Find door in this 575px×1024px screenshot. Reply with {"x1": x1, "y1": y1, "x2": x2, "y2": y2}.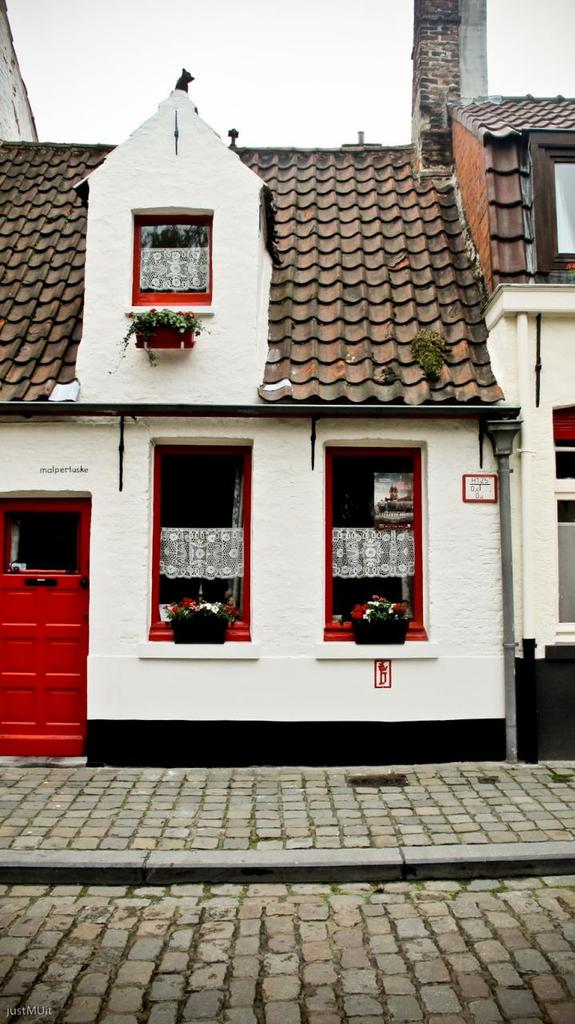
{"x1": 0, "y1": 494, "x2": 88, "y2": 754}.
